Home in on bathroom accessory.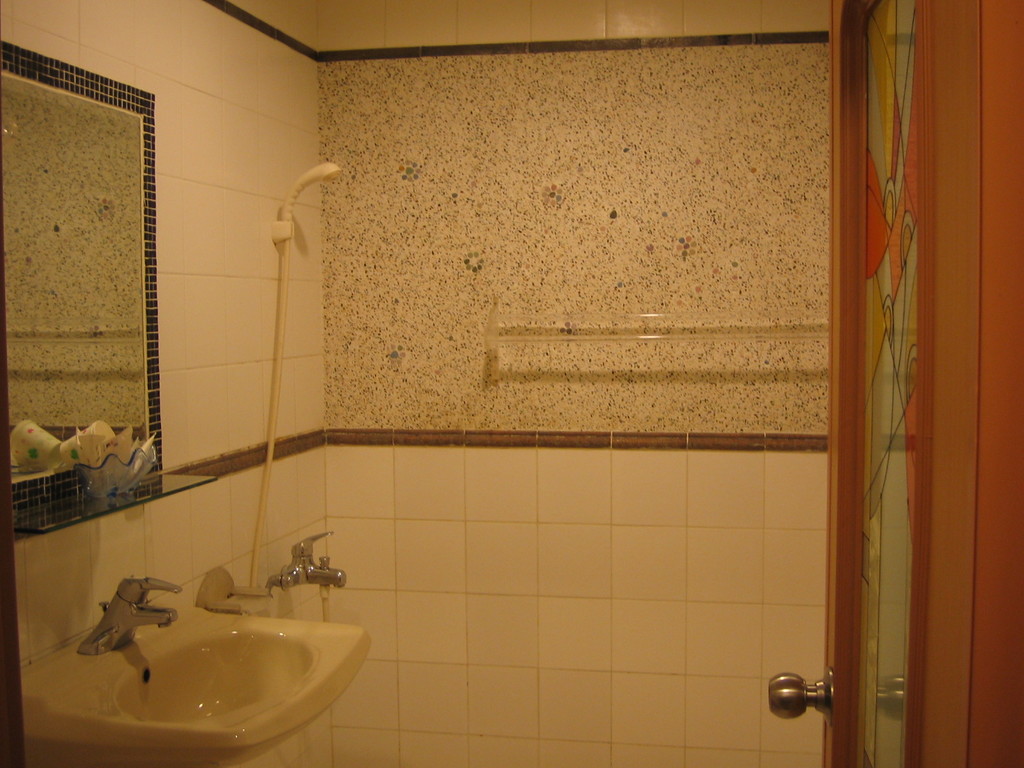
Homed in at x1=1, y1=584, x2=376, y2=764.
